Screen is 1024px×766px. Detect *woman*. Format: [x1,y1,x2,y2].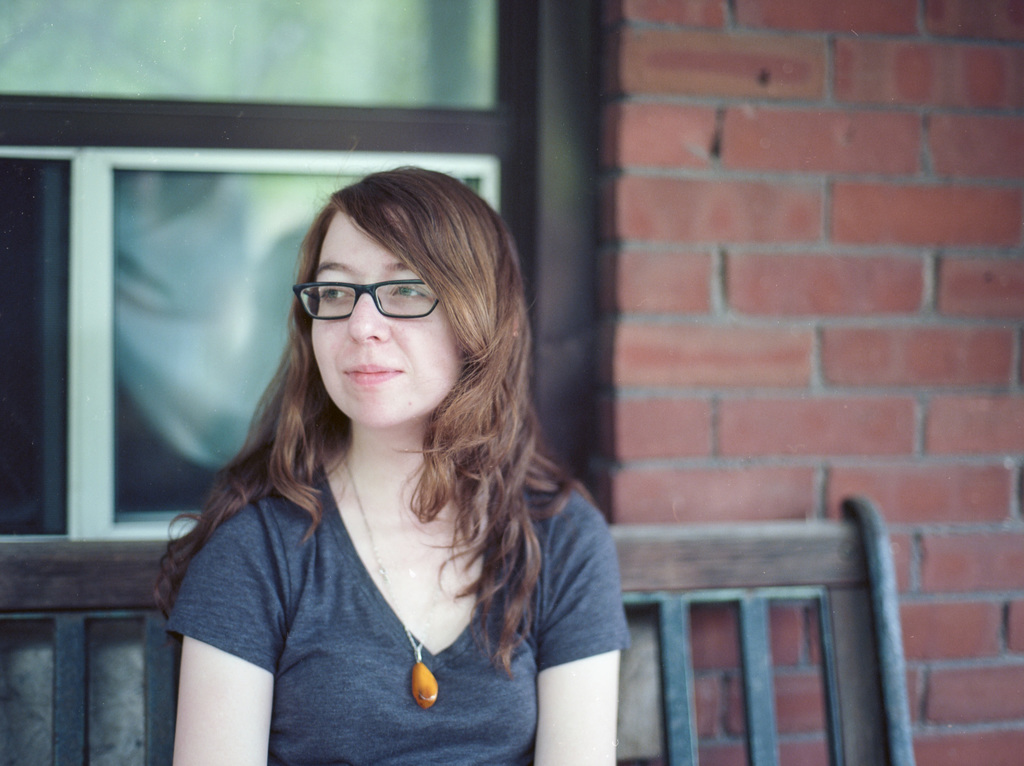
[130,170,630,762].
